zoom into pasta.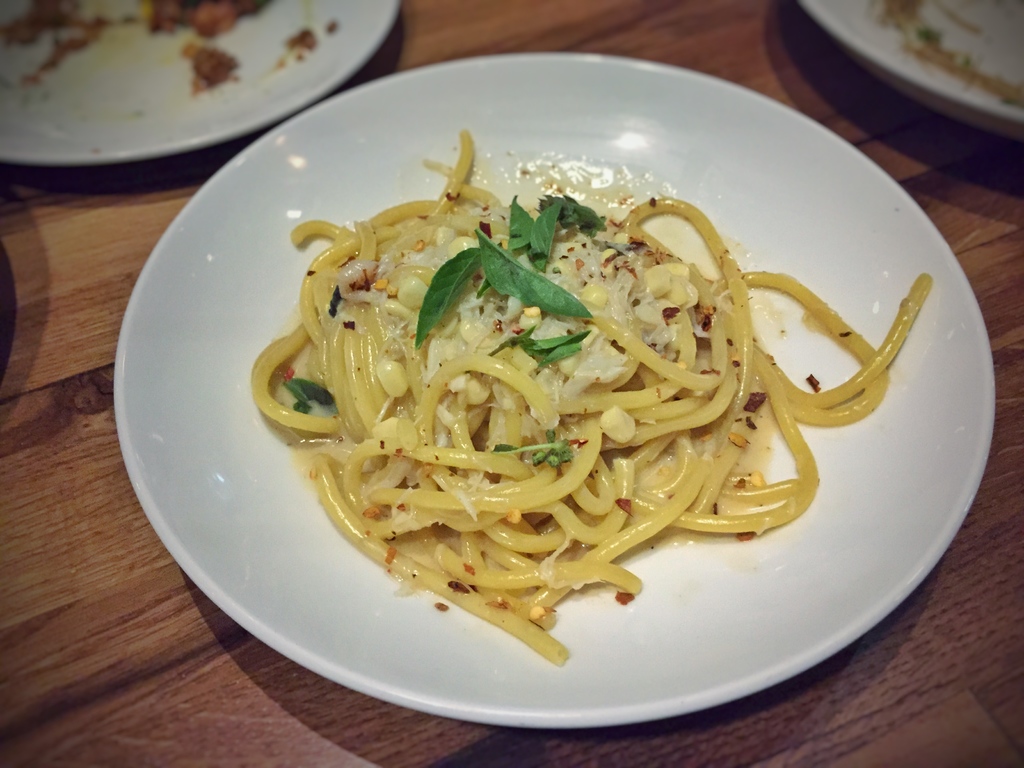
Zoom target: {"x1": 251, "y1": 131, "x2": 938, "y2": 666}.
